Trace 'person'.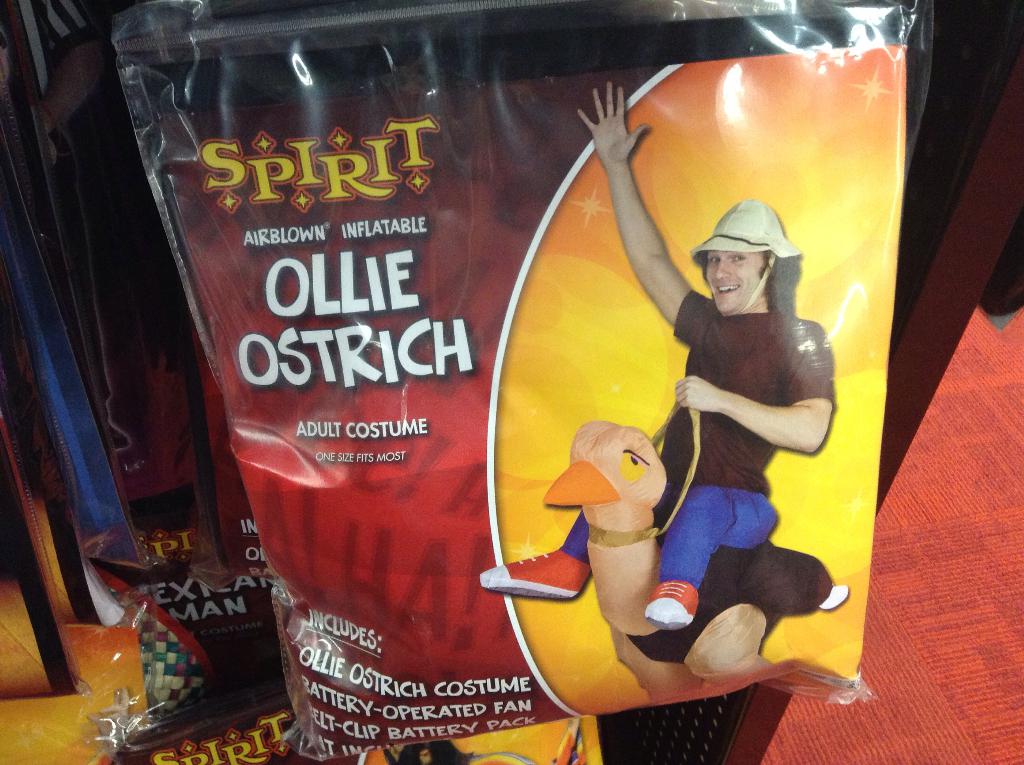
Traced to box=[475, 79, 842, 624].
